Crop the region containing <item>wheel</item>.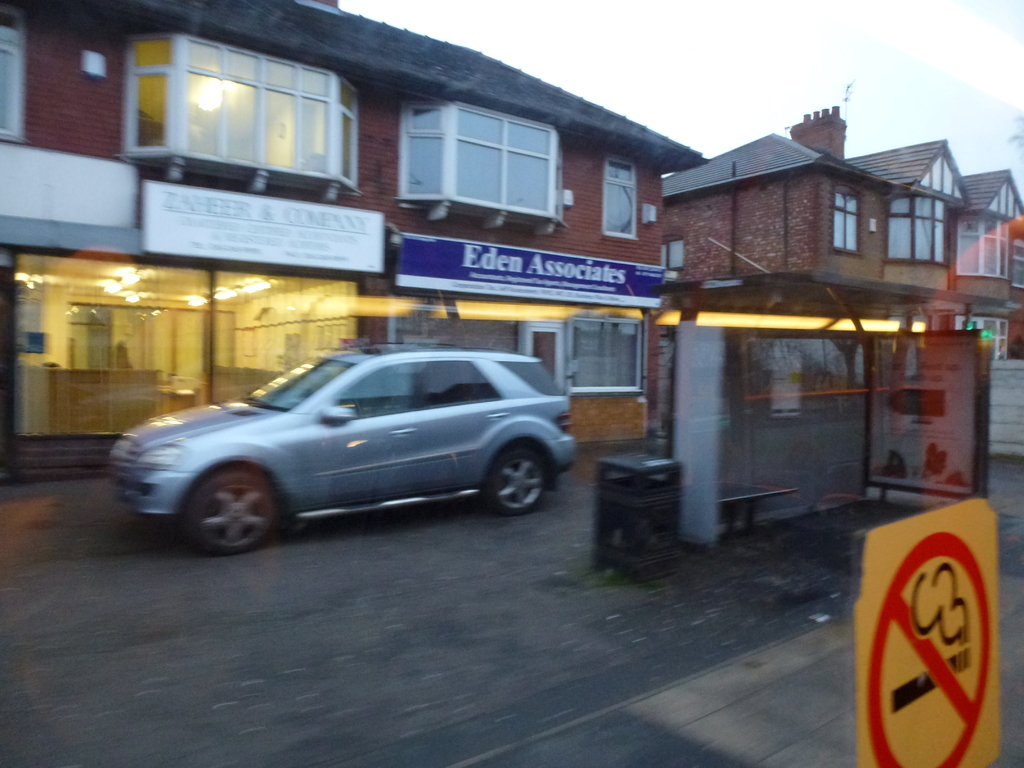
Crop region: (168,467,276,552).
